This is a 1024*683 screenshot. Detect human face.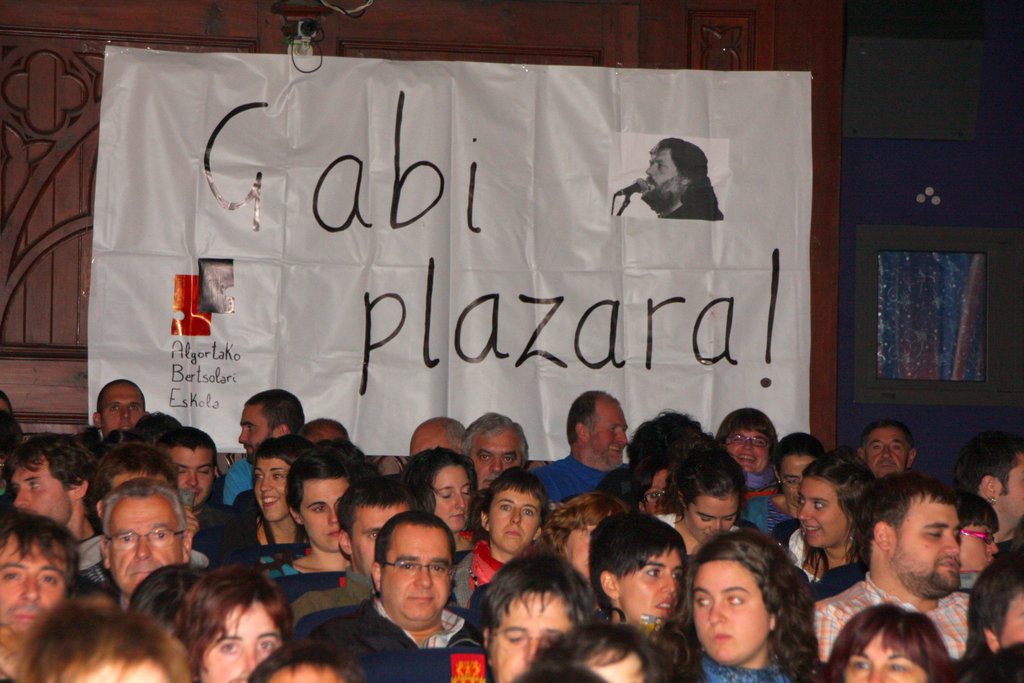
(x1=105, y1=381, x2=139, y2=432).
